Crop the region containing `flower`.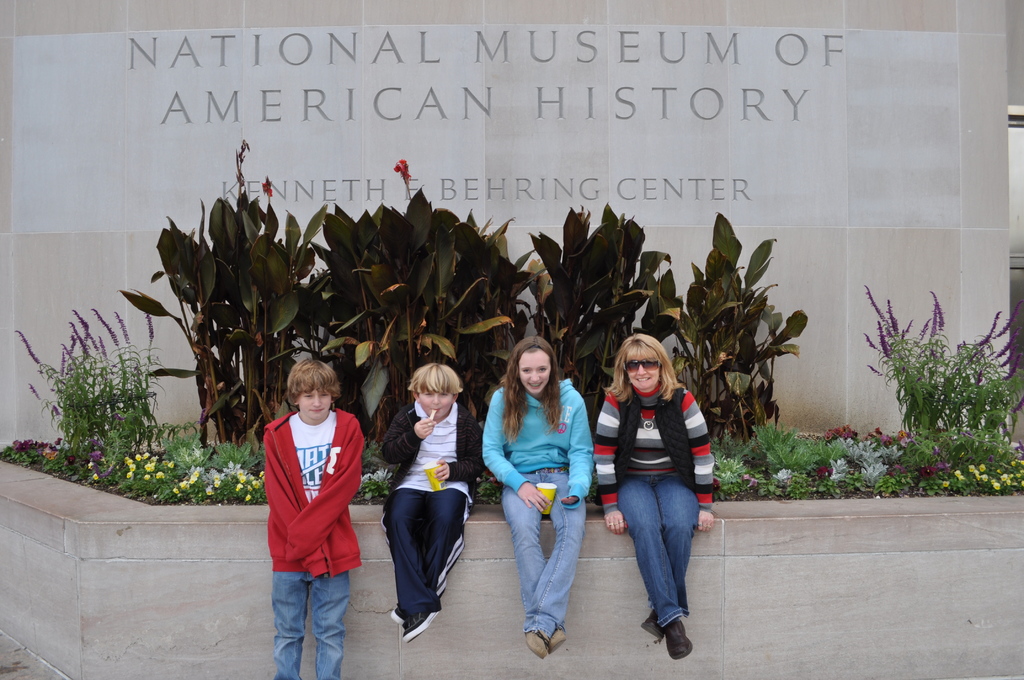
Crop region: region(815, 465, 833, 478).
